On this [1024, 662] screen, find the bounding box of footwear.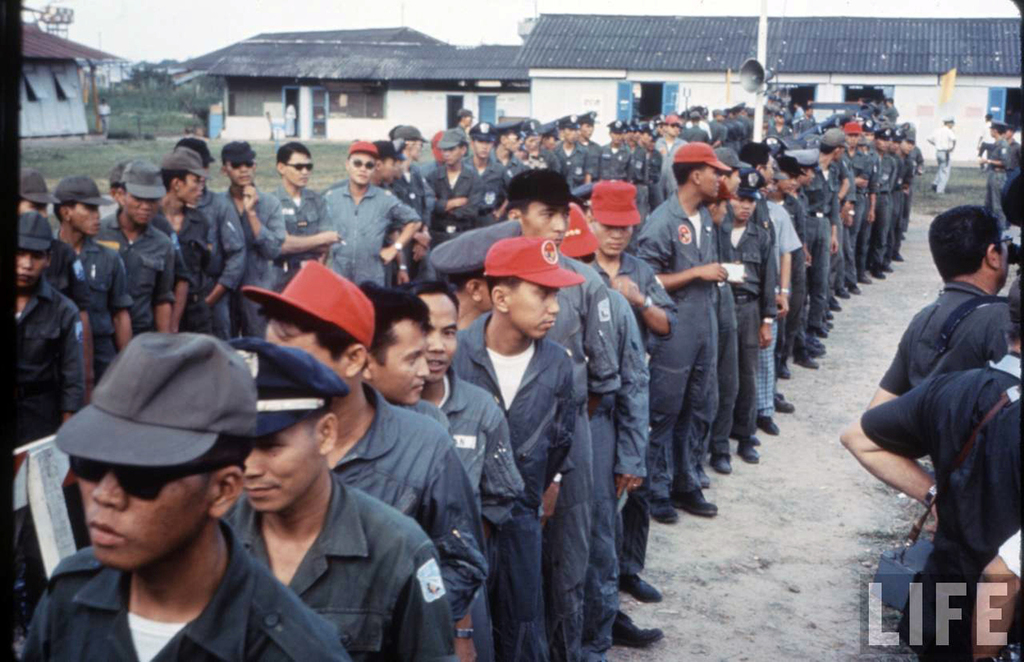
Bounding box: 778:391:795:413.
